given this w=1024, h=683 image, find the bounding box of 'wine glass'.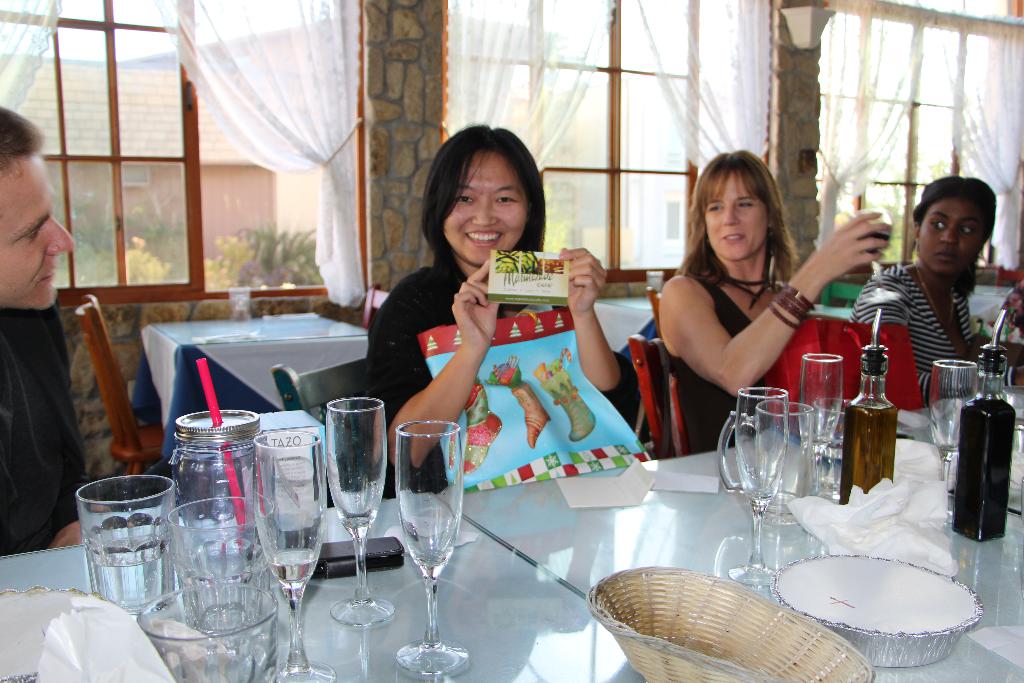
bbox=[395, 419, 465, 676].
